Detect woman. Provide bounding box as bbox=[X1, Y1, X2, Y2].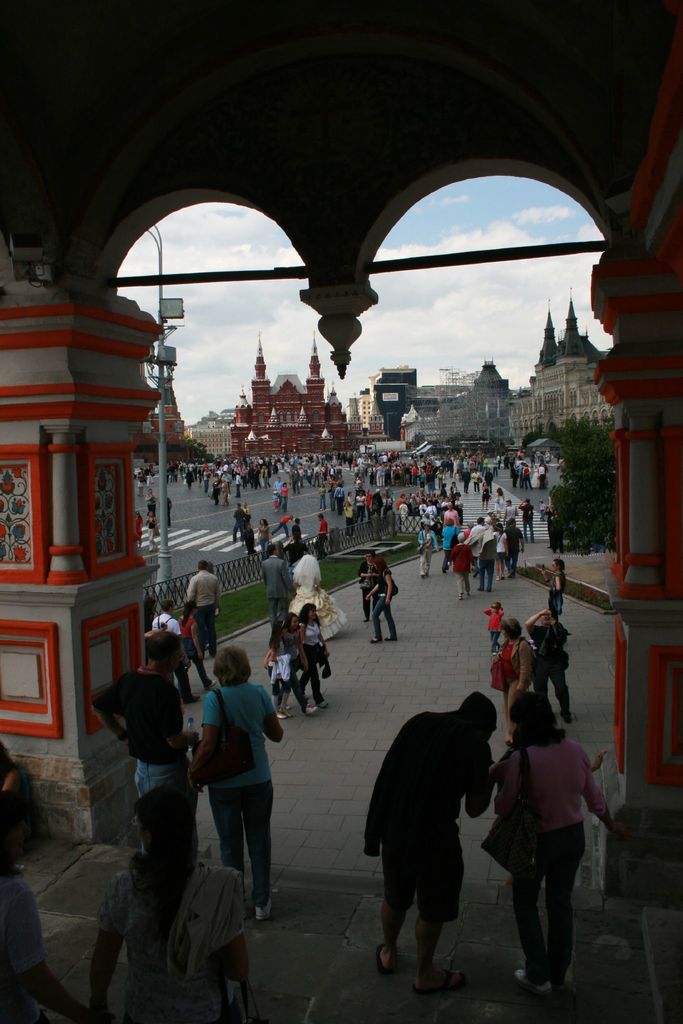
bbox=[354, 493, 366, 520].
